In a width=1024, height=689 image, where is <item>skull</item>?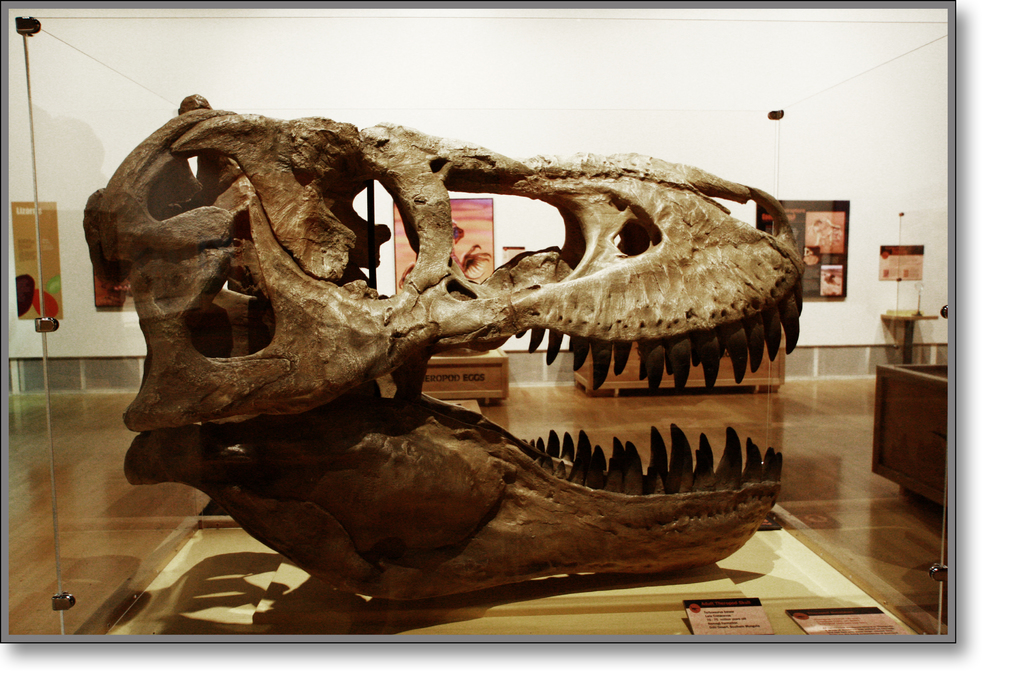
locate(95, 107, 796, 588).
